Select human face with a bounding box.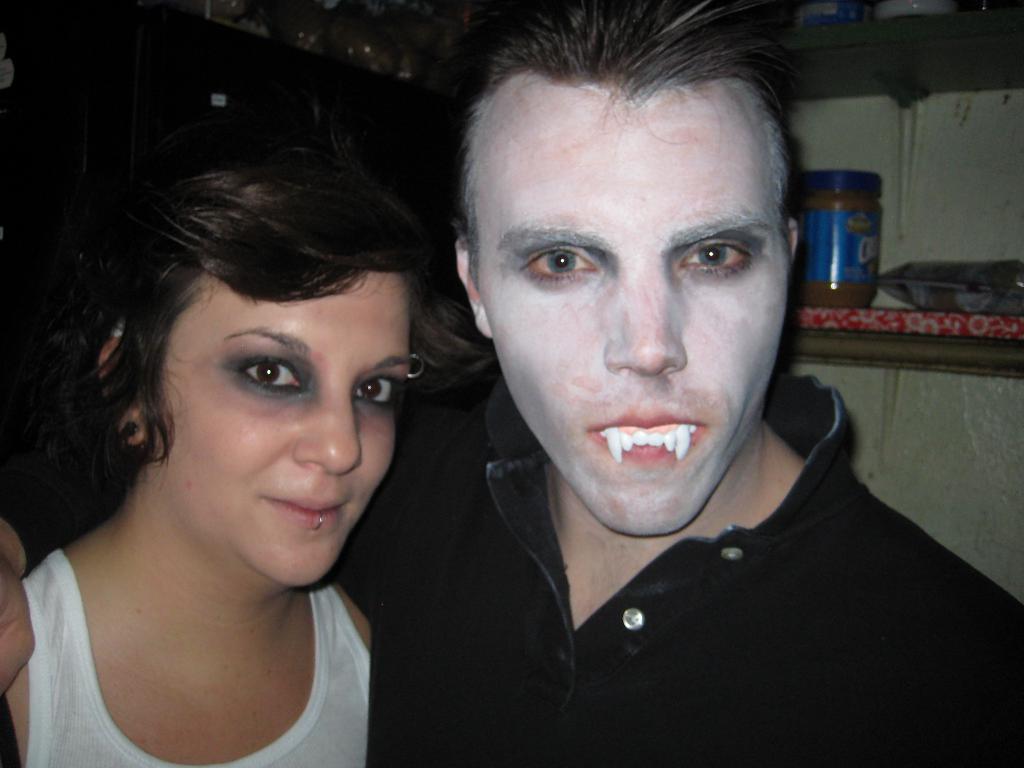
126:269:433:586.
